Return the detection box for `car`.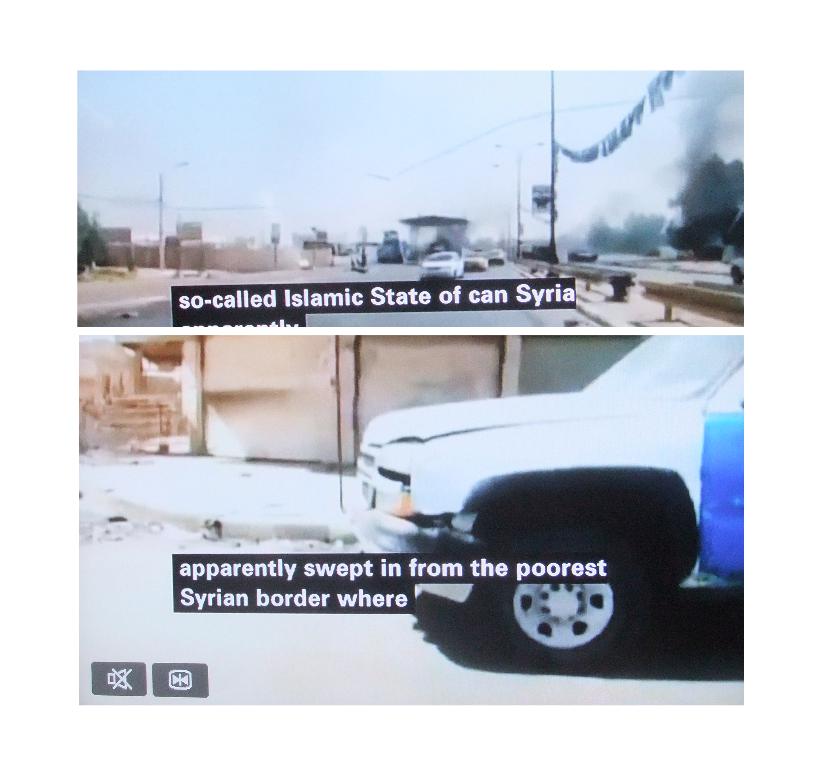
[x1=351, y1=338, x2=746, y2=670].
